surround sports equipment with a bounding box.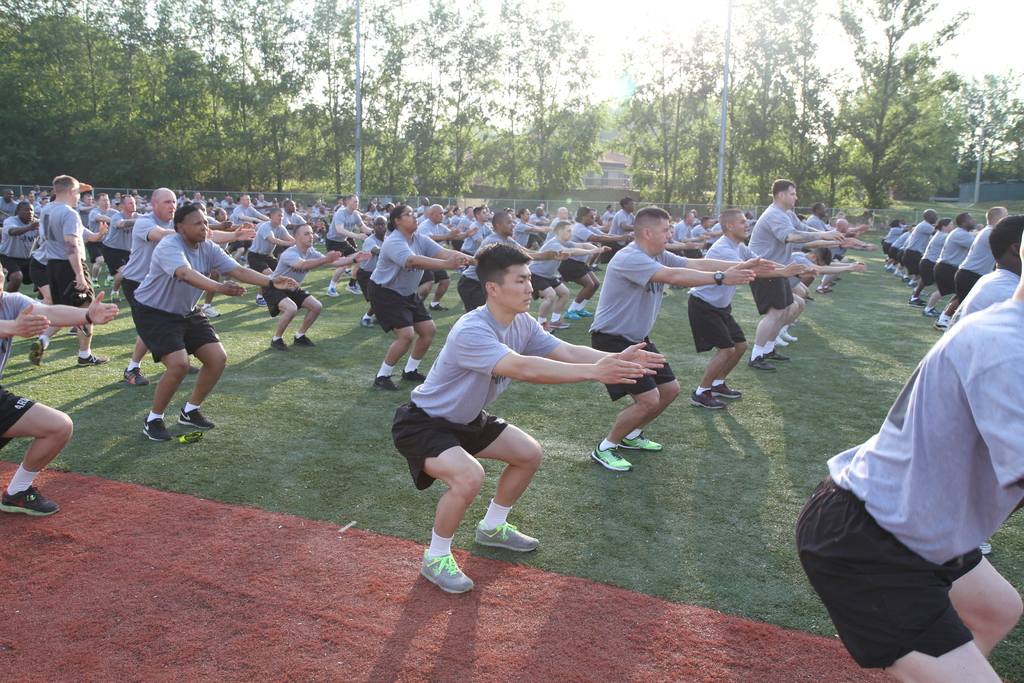
locate(372, 375, 399, 391).
